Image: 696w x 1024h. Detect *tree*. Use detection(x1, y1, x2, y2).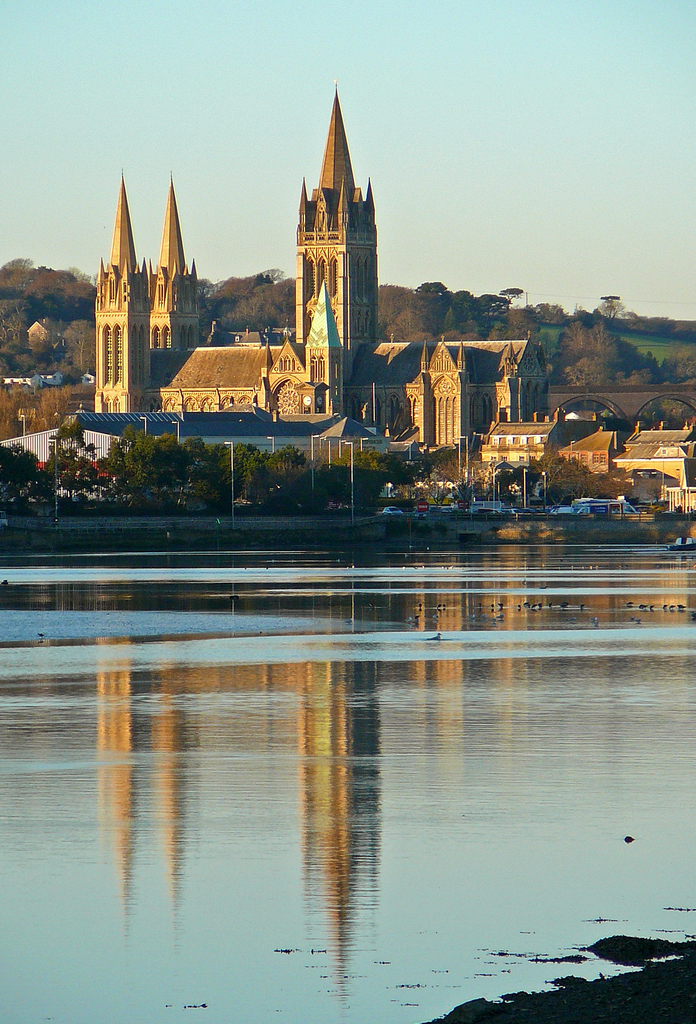
detection(480, 294, 499, 316).
